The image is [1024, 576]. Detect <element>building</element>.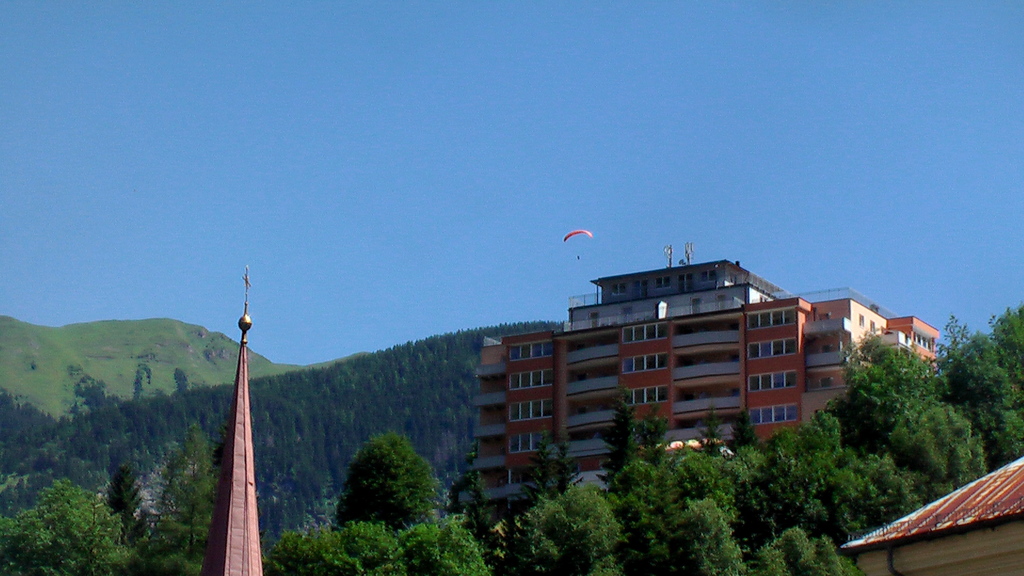
Detection: [left=454, top=256, right=941, bottom=525].
